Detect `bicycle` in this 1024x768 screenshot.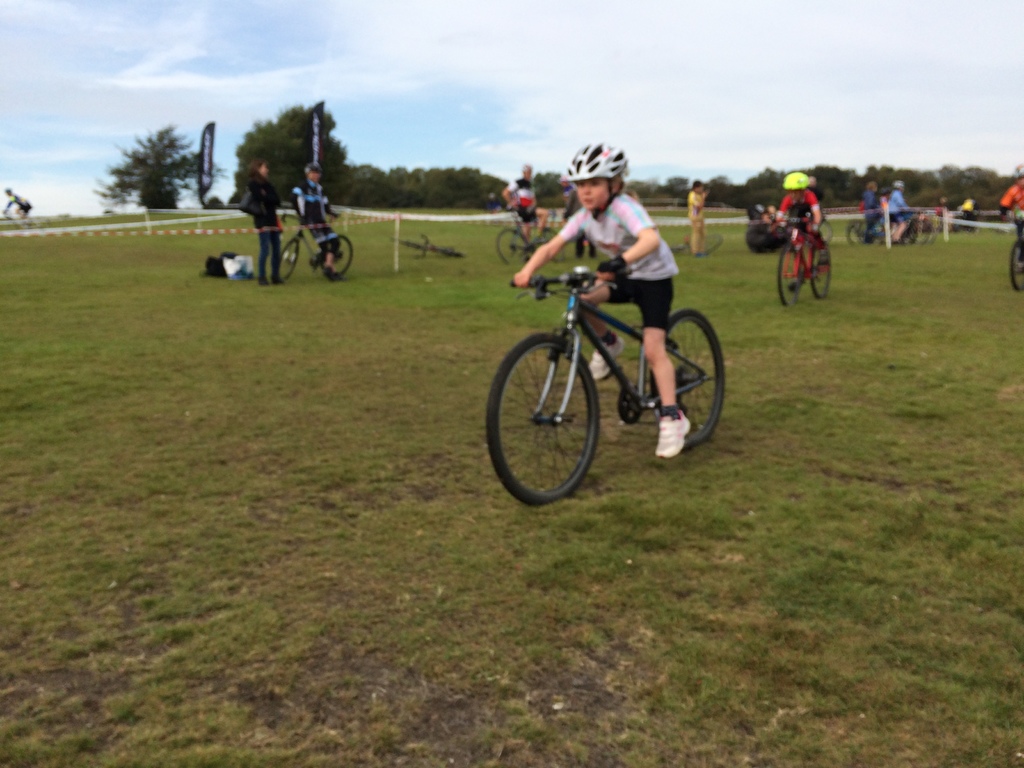
Detection: (470, 250, 735, 504).
